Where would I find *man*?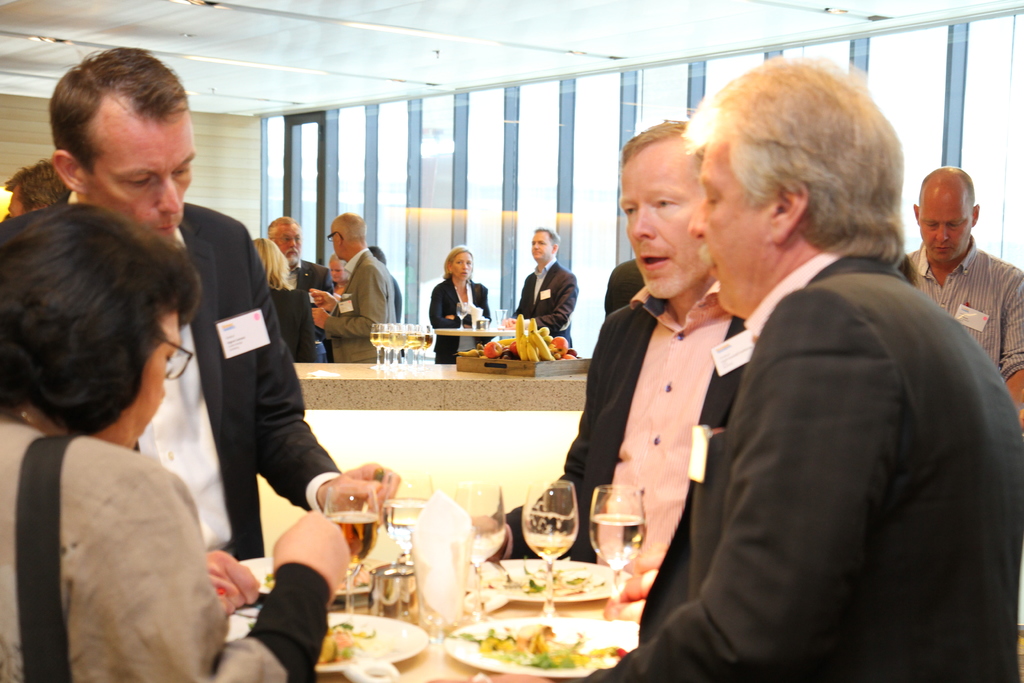
At 259,215,339,336.
